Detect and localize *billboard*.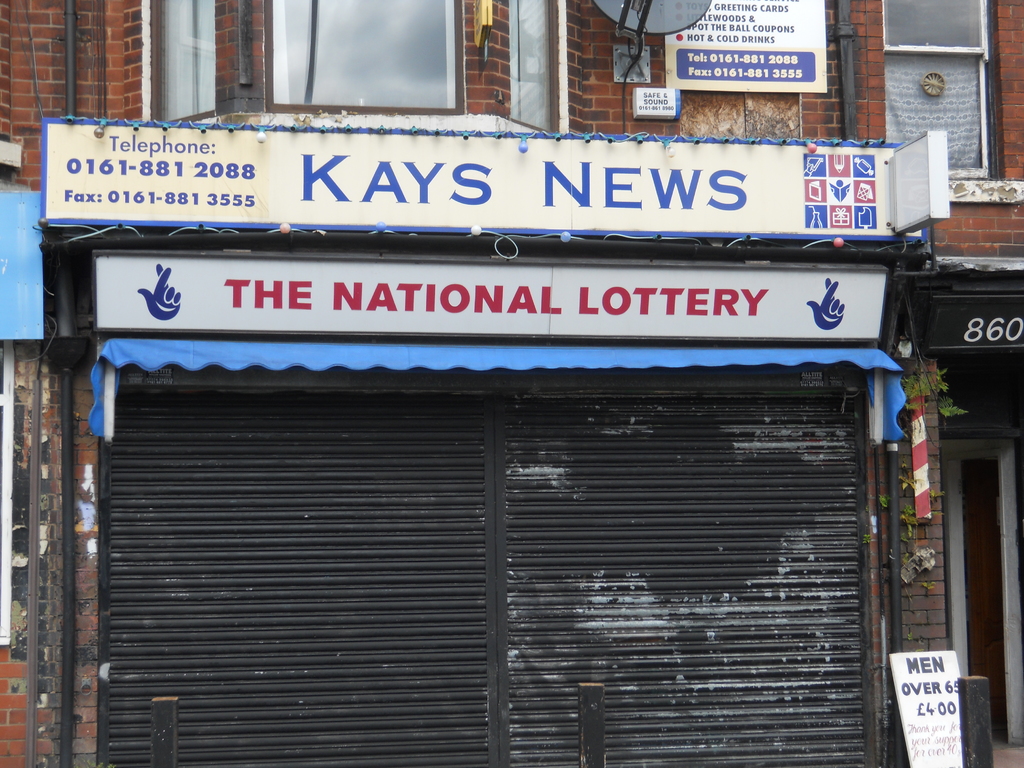
Localized at (91, 253, 891, 342).
